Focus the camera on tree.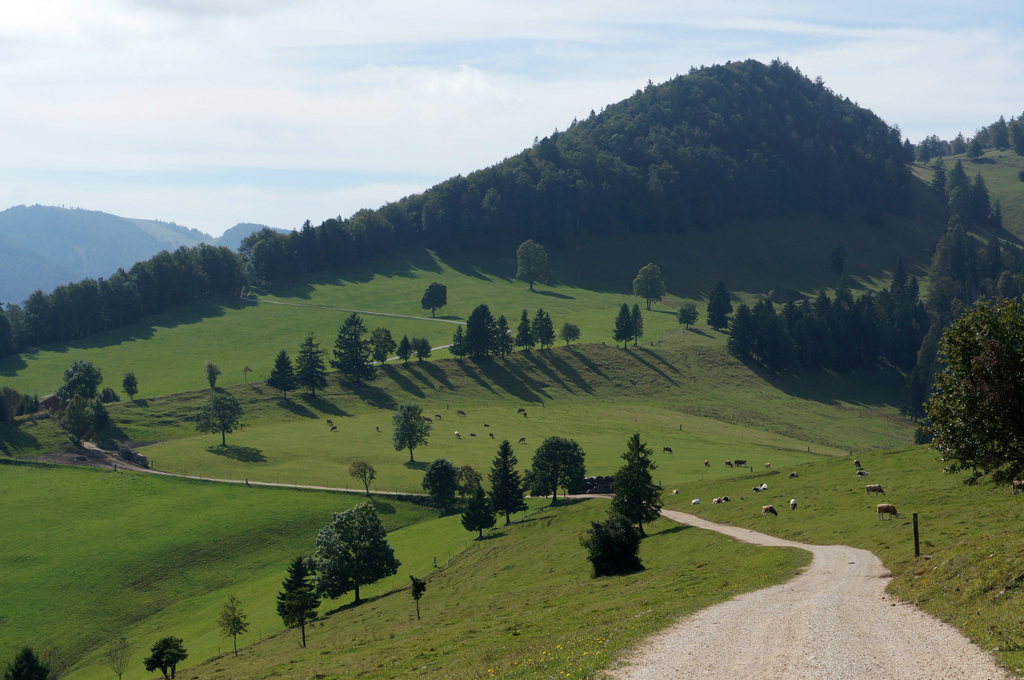
Focus region: pyautogui.locateOnScreen(484, 441, 538, 528).
